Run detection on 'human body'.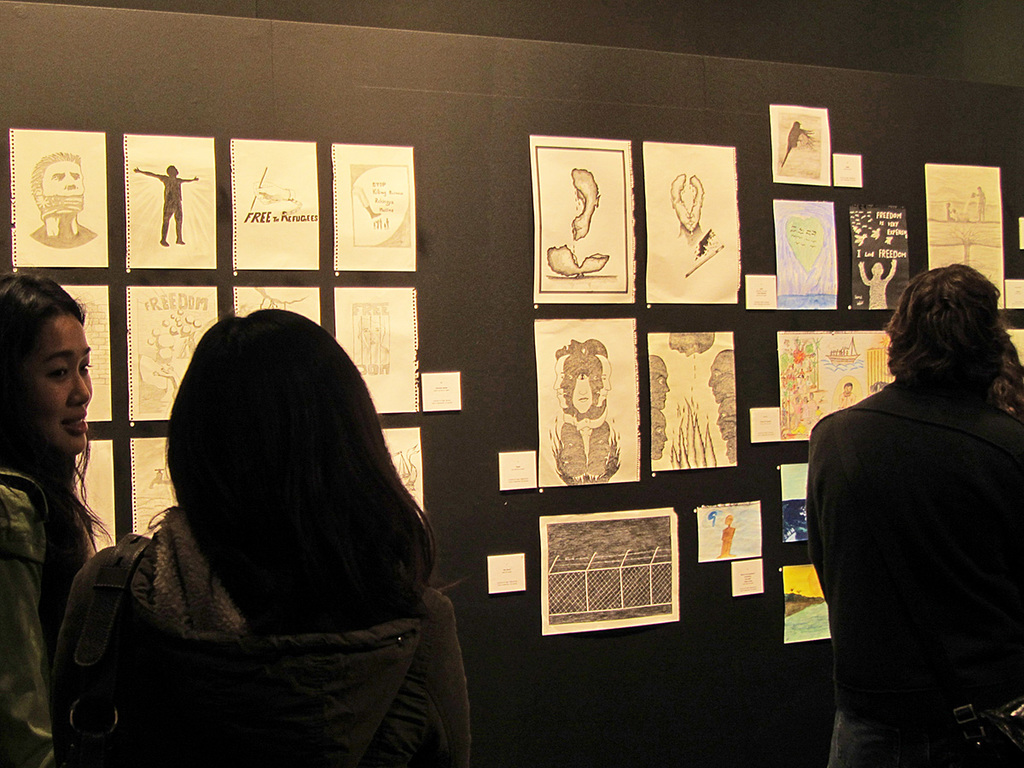
Result: locate(805, 264, 1023, 767).
